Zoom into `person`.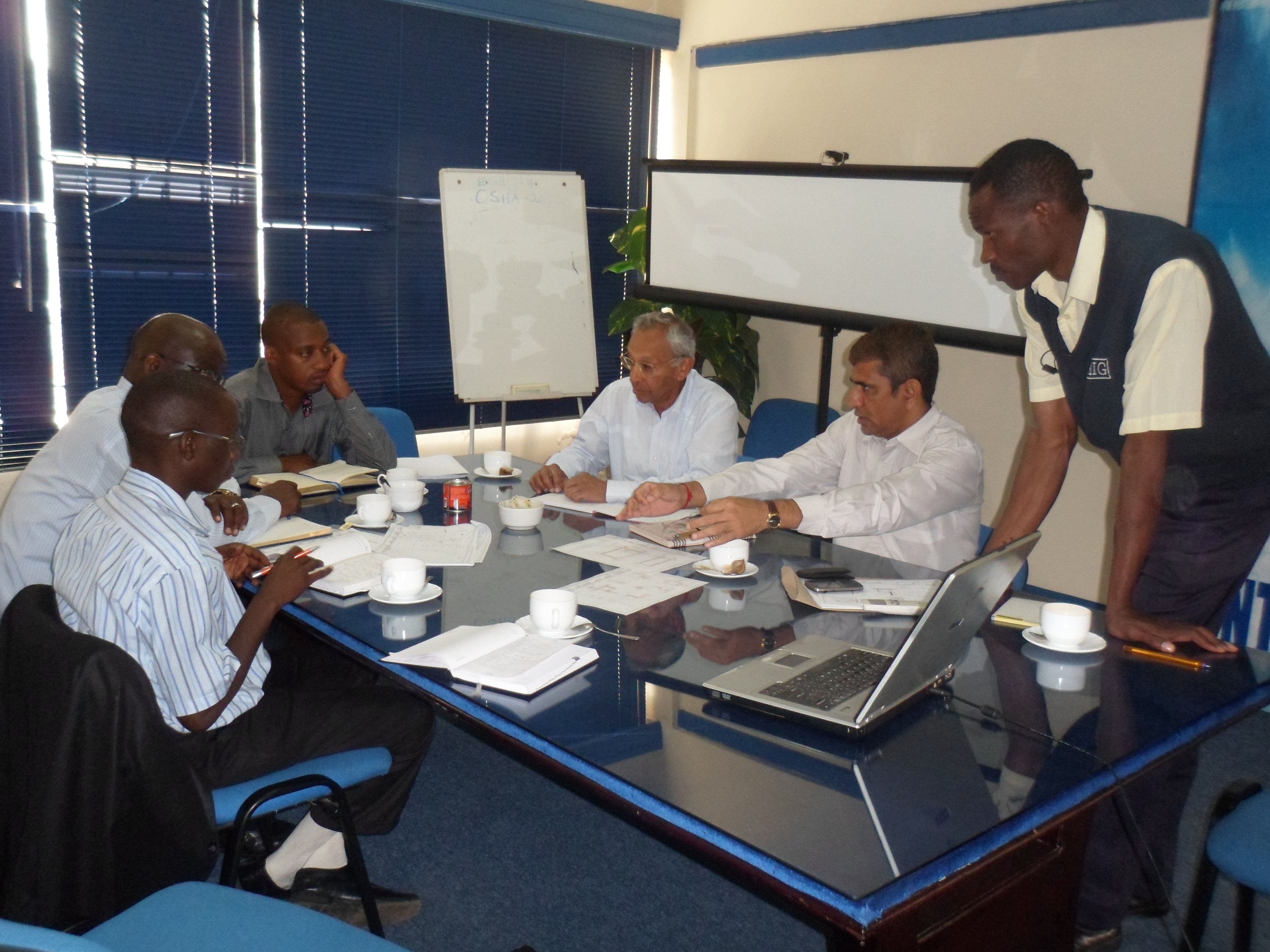
Zoom target: l=155, t=90, r=217, b=150.
